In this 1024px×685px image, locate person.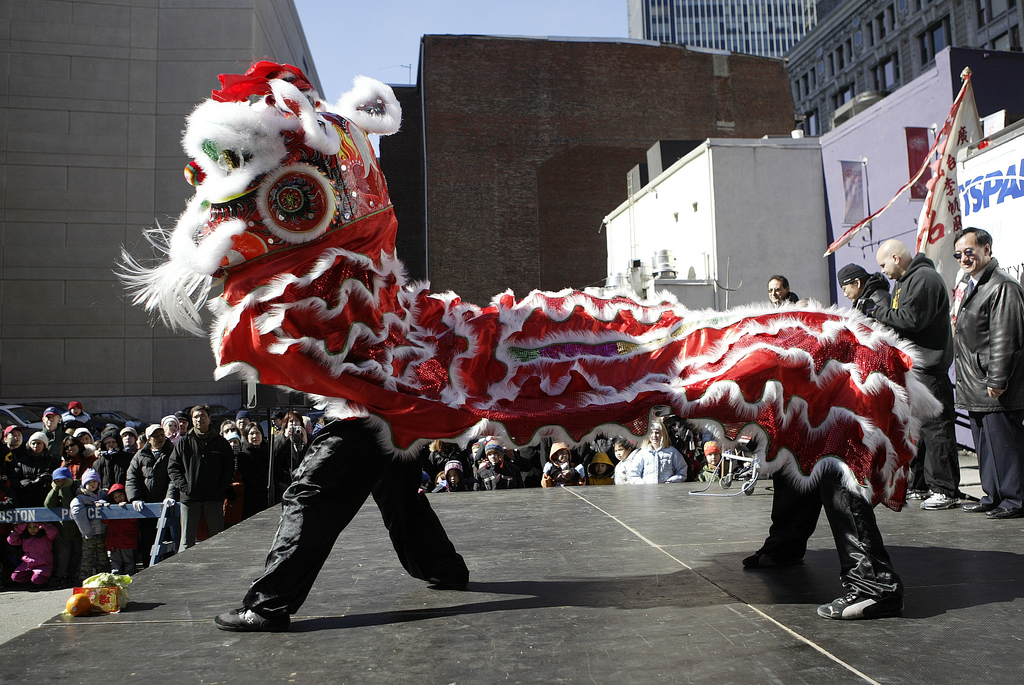
Bounding box: (834, 257, 896, 311).
